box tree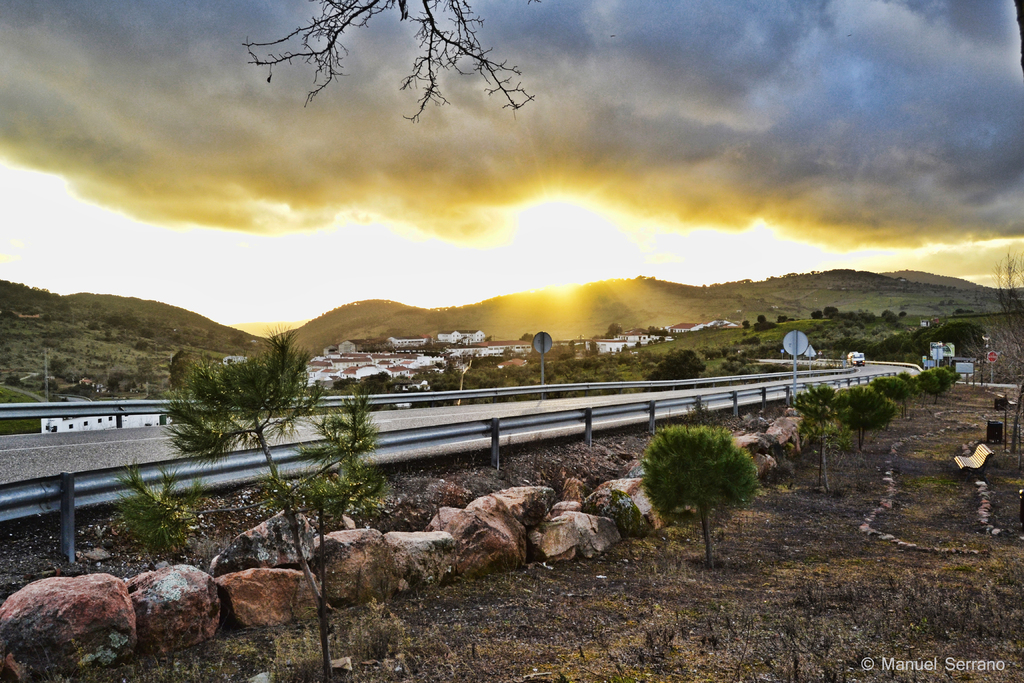
[786, 383, 855, 488]
